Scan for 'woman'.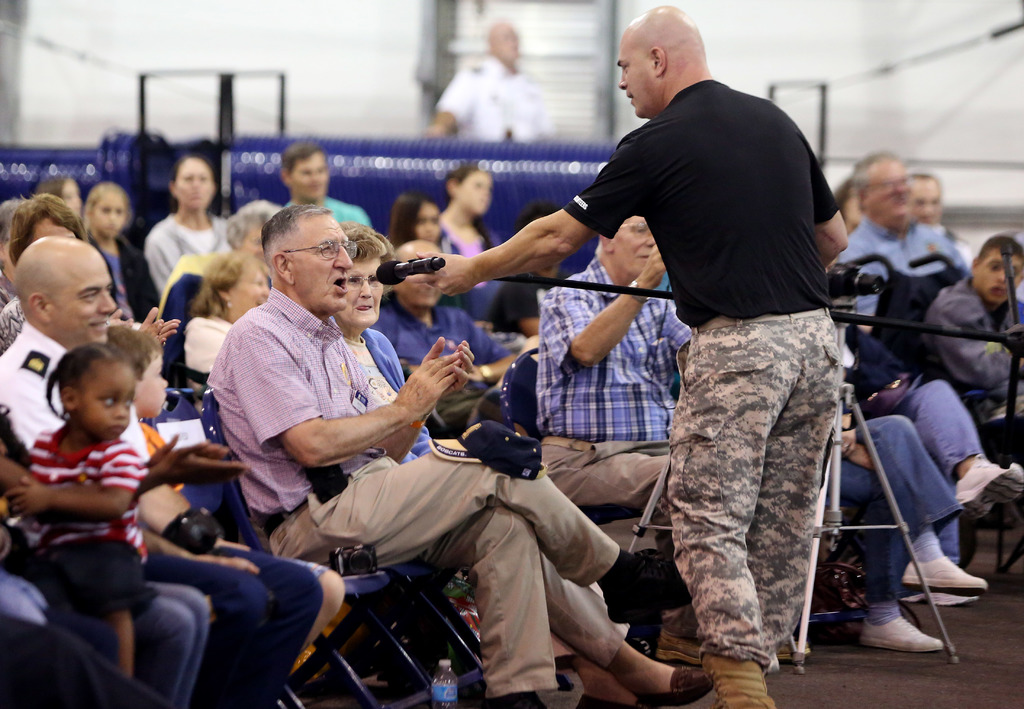
Scan result: bbox=[0, 191, 85, 353].
